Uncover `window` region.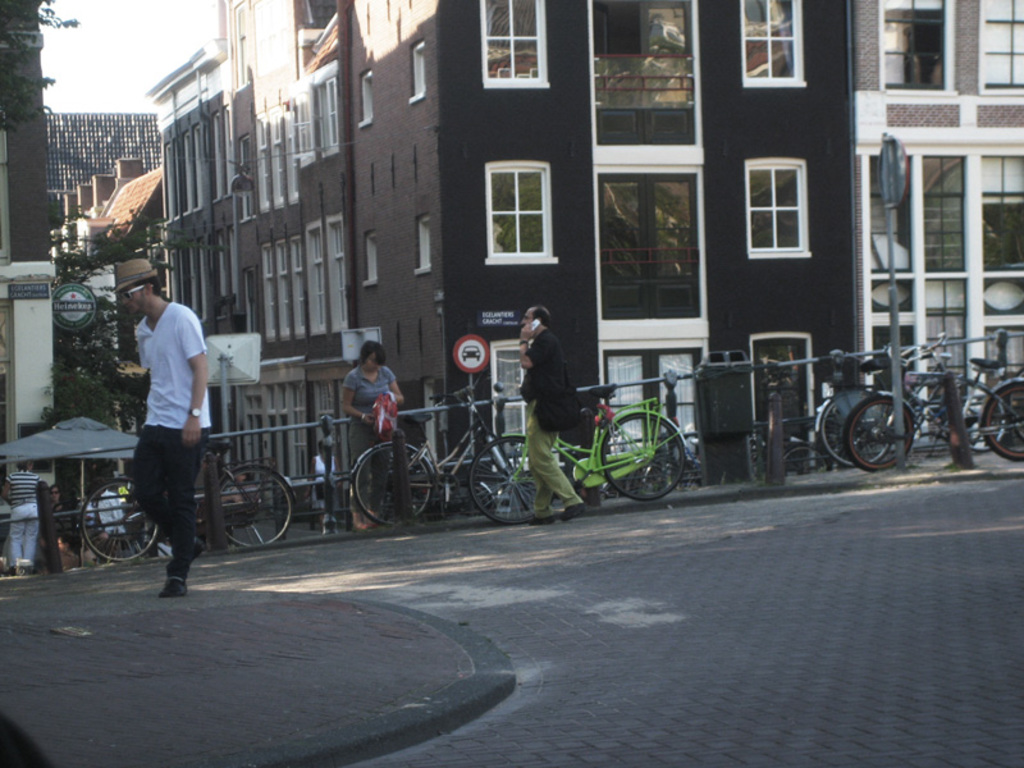
Uncovered: region(881, 0, 960, 100).
